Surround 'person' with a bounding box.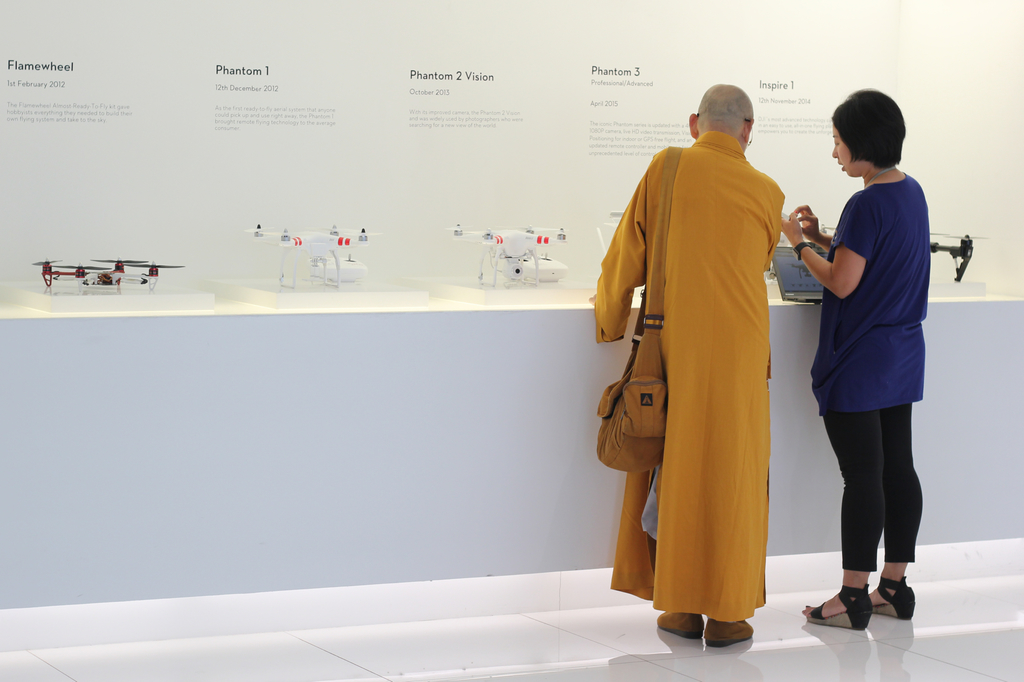
region(587, 84, 785, 646).
